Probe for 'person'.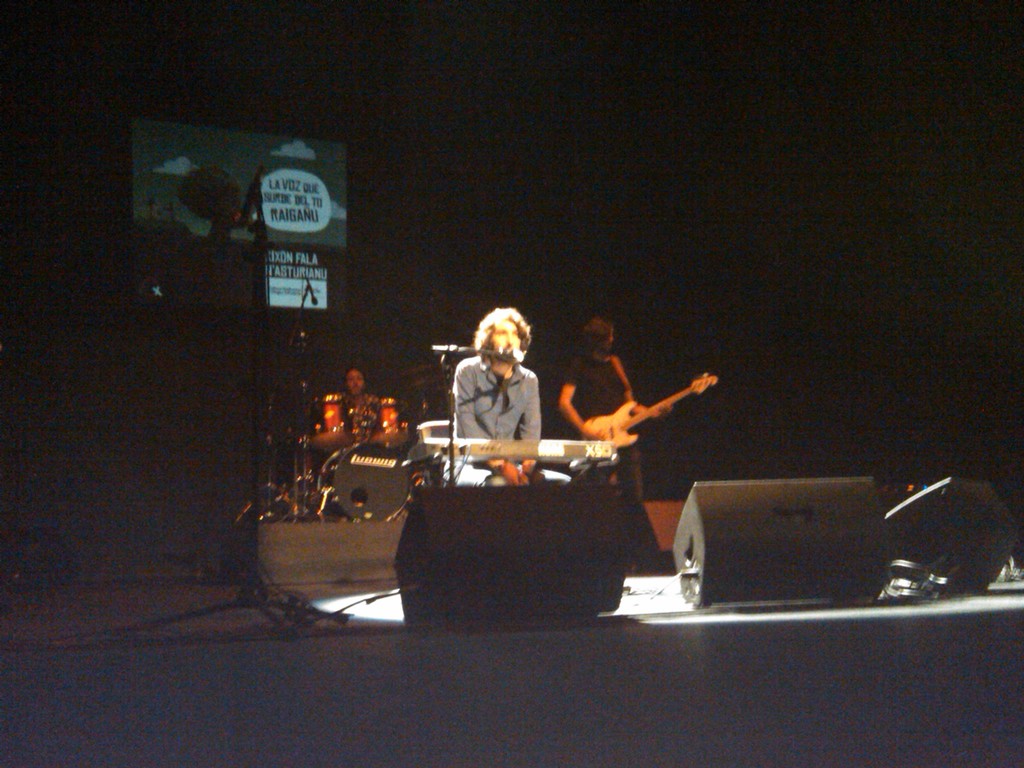
Probe result: select_region(435, 311, 567, 492).
